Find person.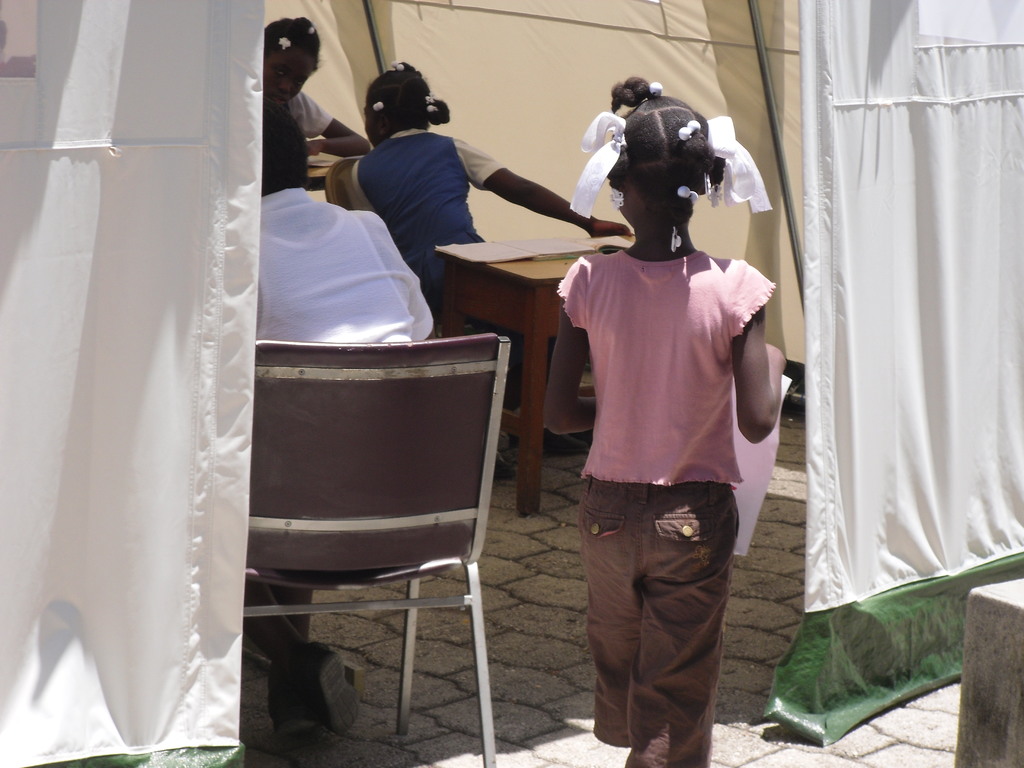
left=248, top=81, right=440, bottom=735.
